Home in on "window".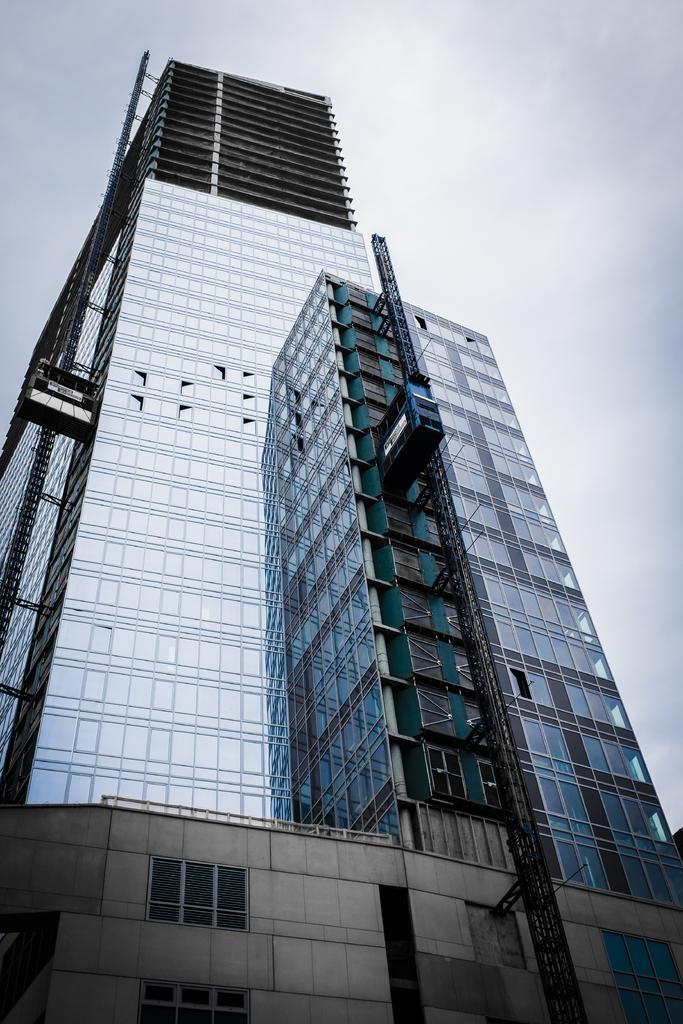
Homed in at (607, 924, 682, 1019).
